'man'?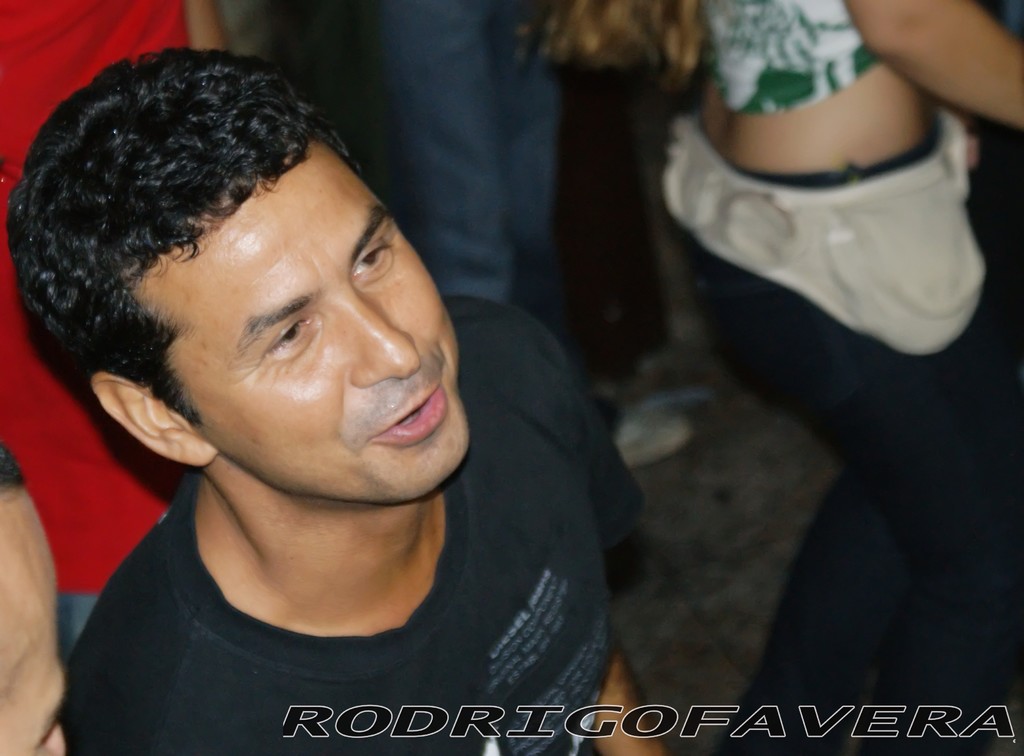
{"left": 0, "top": 21, "right": 664, "bottom": 740}
